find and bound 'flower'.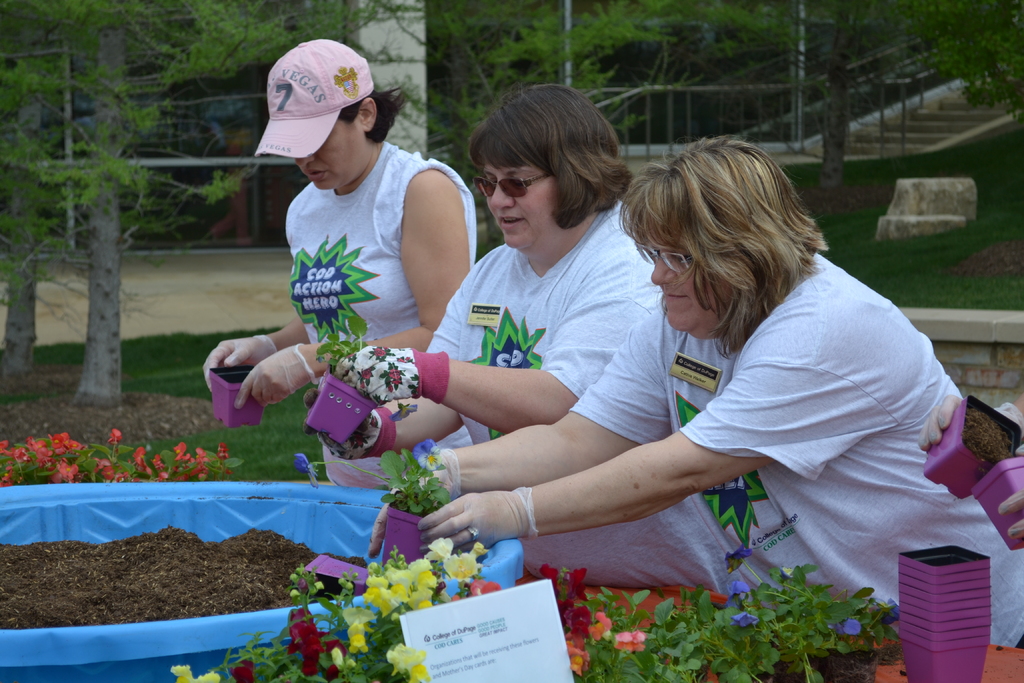
Bound: x1=421 y1=441 x2=446 y2=461.
